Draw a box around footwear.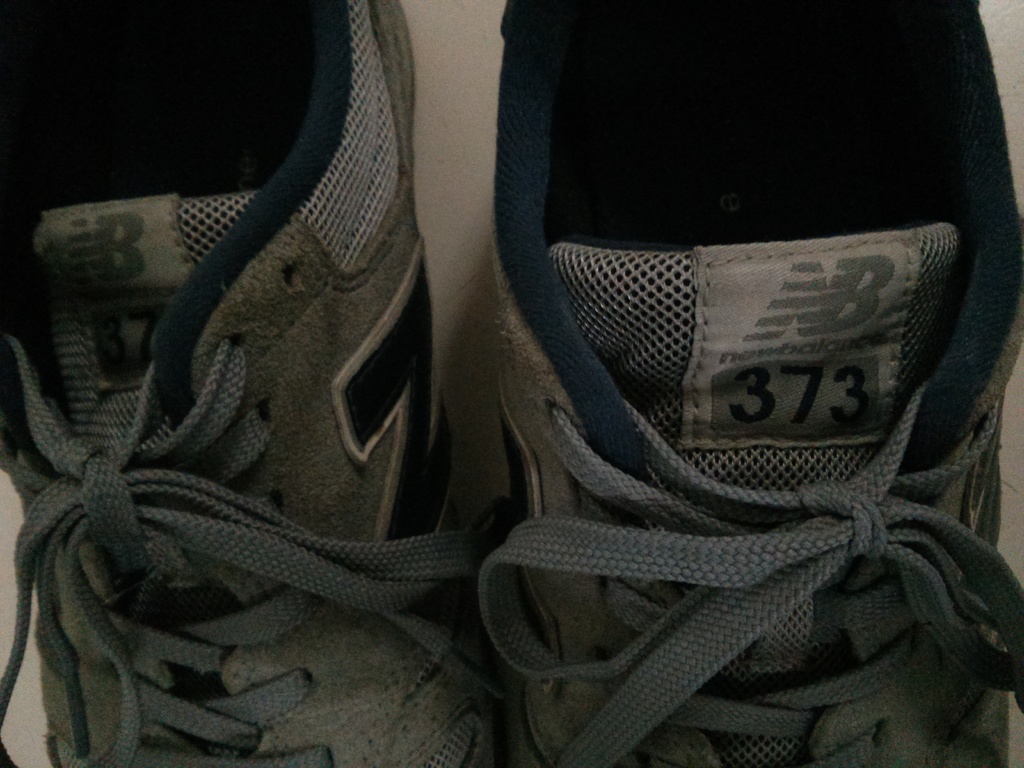
x1=475 y1=0 x2=1023 y2=767.
